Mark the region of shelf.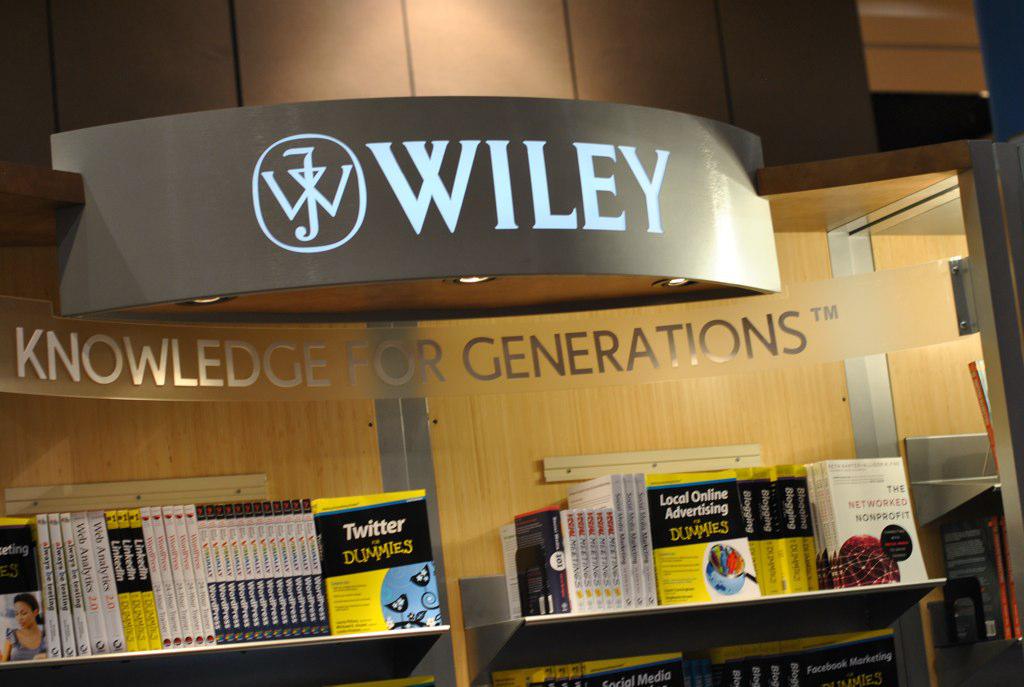
Region: crop(0, 487, 459, 686).
